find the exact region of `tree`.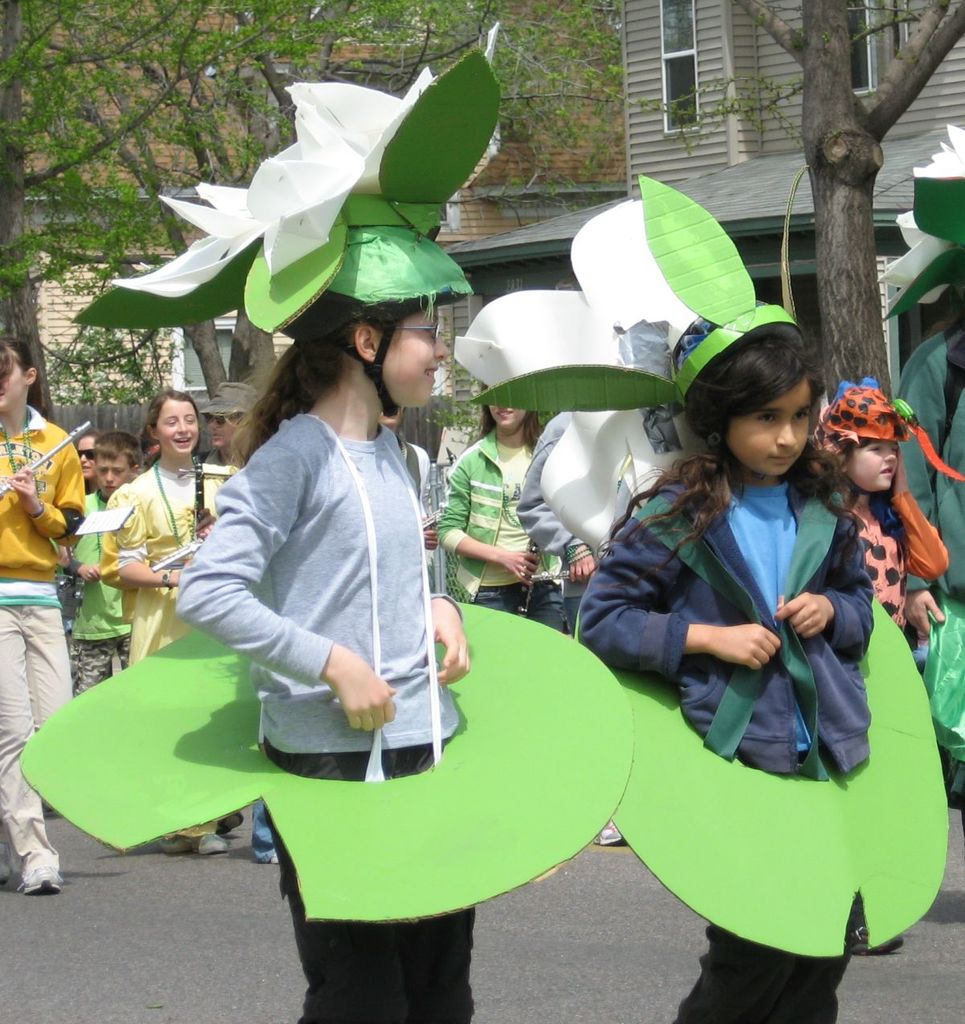
Exact region: rect(726, 0, 964, 397).
